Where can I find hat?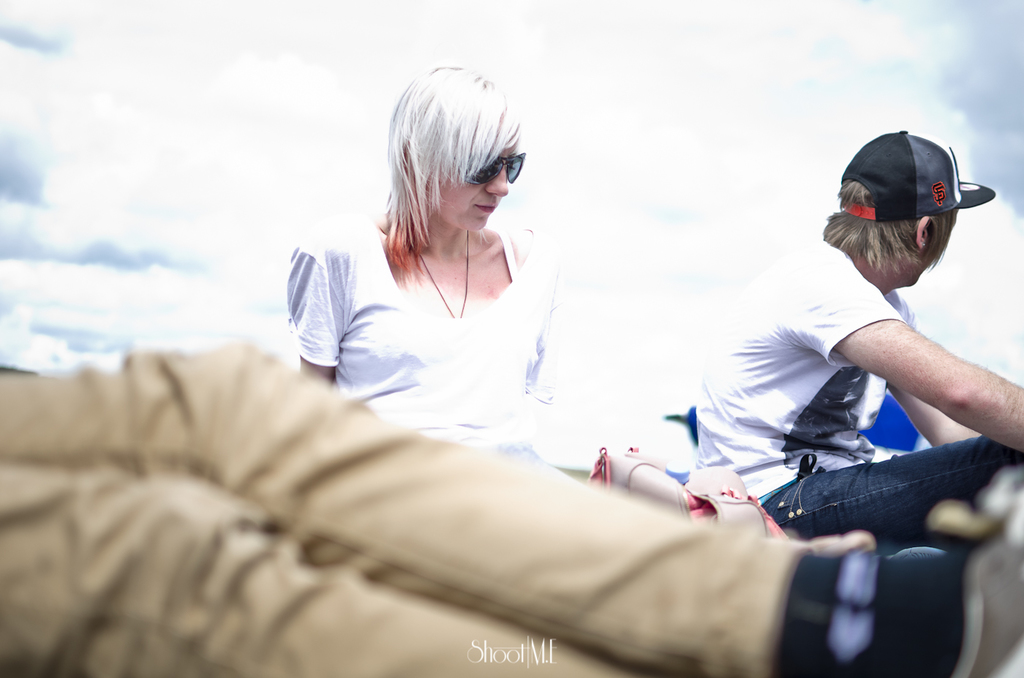
You can find it at 835, 128, 997, 222.
